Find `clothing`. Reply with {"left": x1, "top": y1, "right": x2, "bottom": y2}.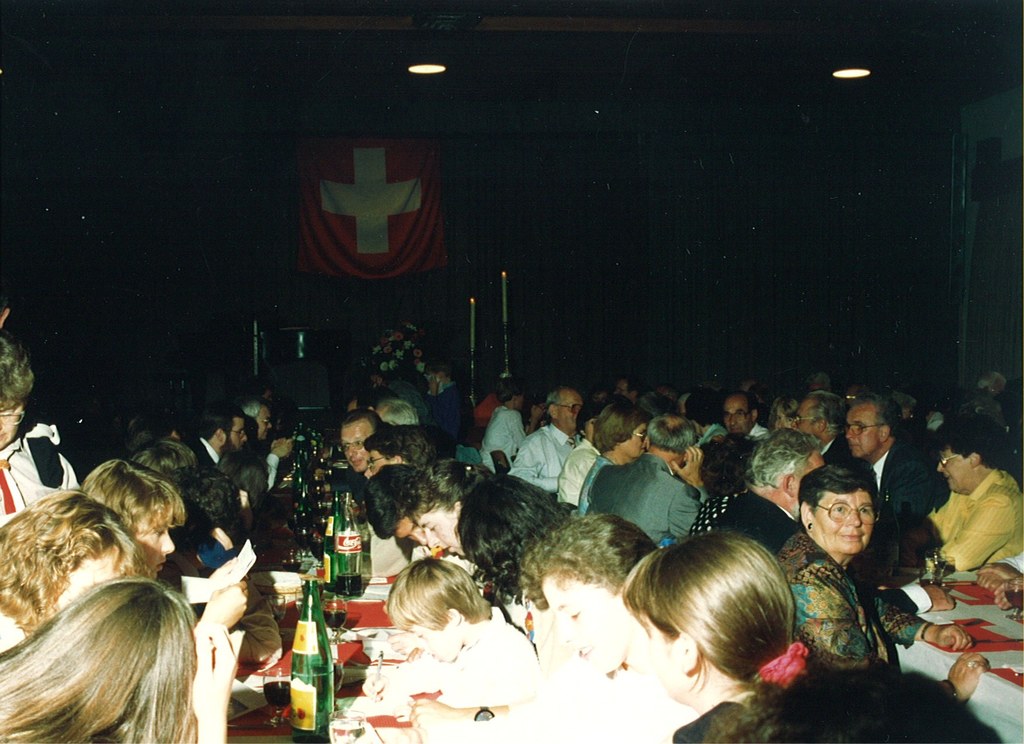
{"left": 925, "top": 465, "right": 1023, "bottom": 572}.
